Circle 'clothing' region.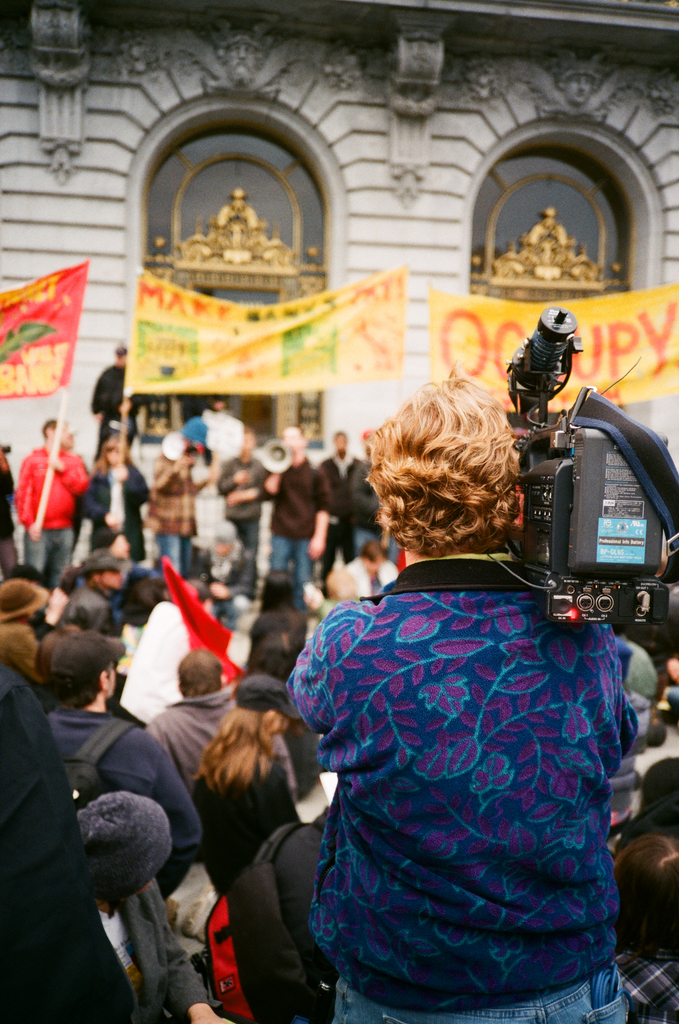
Region: [left=150, top=679, right=230, bottom=783].
